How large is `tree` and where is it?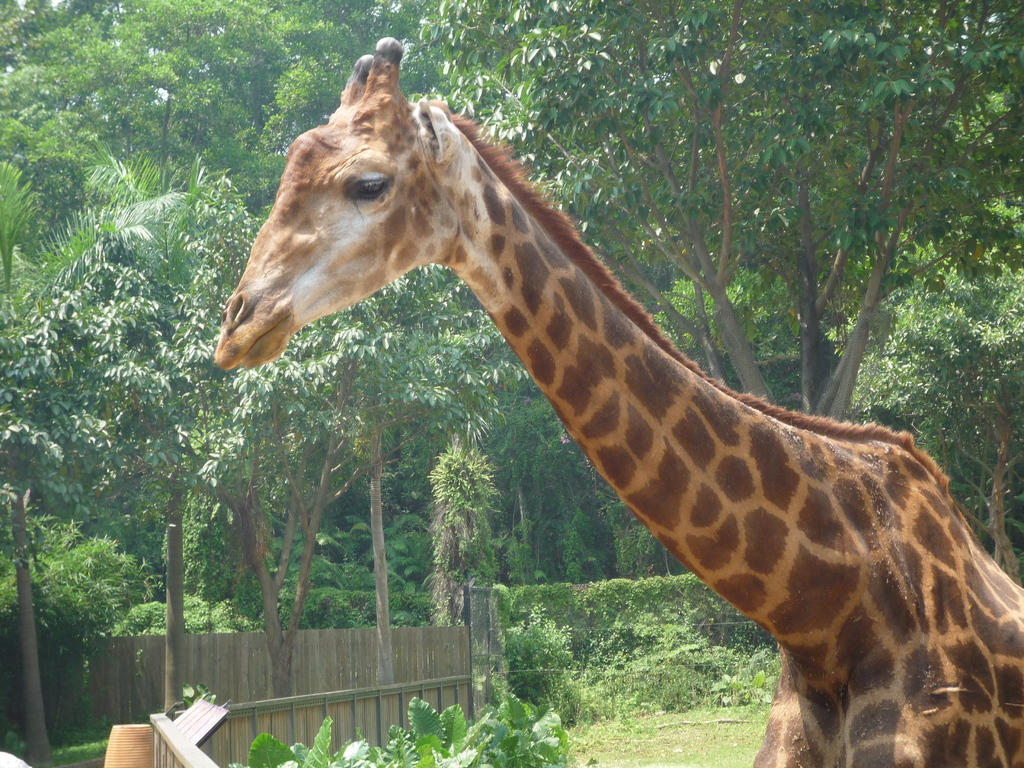
Bounding box: box(826, 239, 1019, 581).
